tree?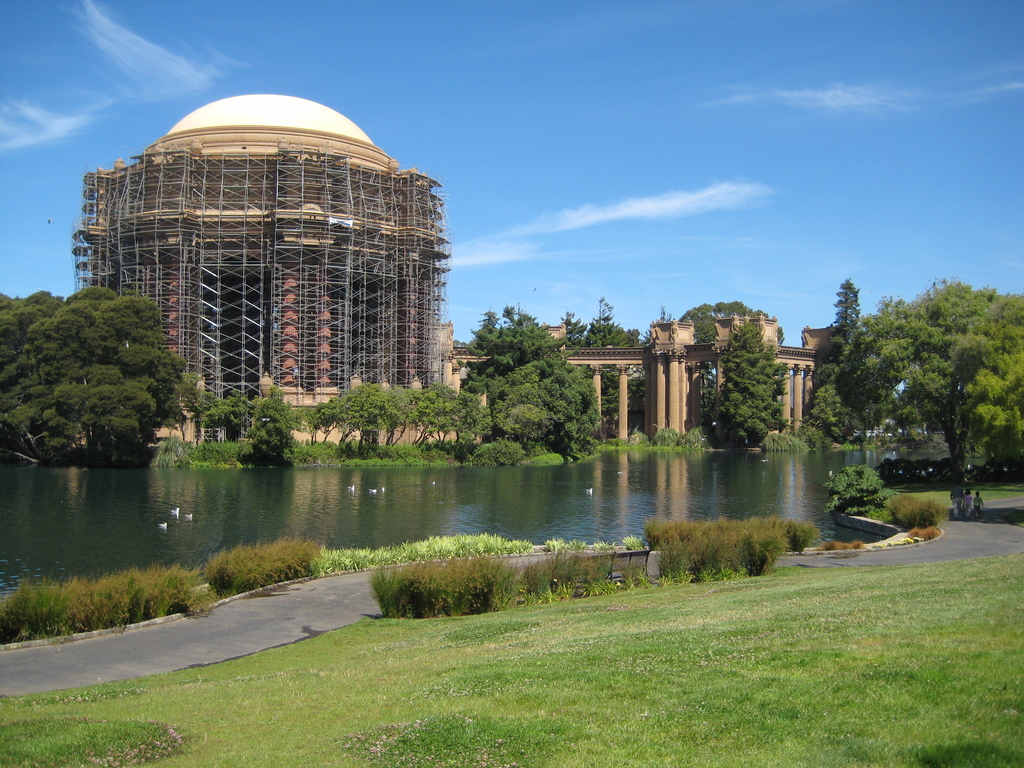
crop(698, 300, 791, 466)
